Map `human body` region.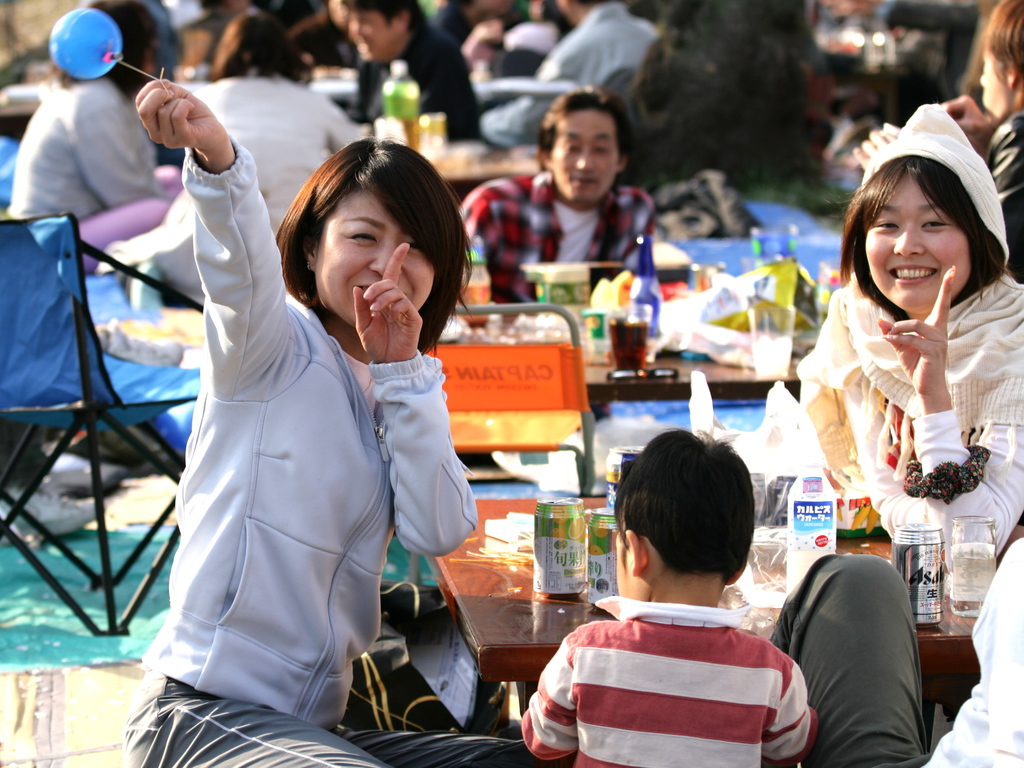
Mapped to <region>463, 92, 659, 328</region>.
